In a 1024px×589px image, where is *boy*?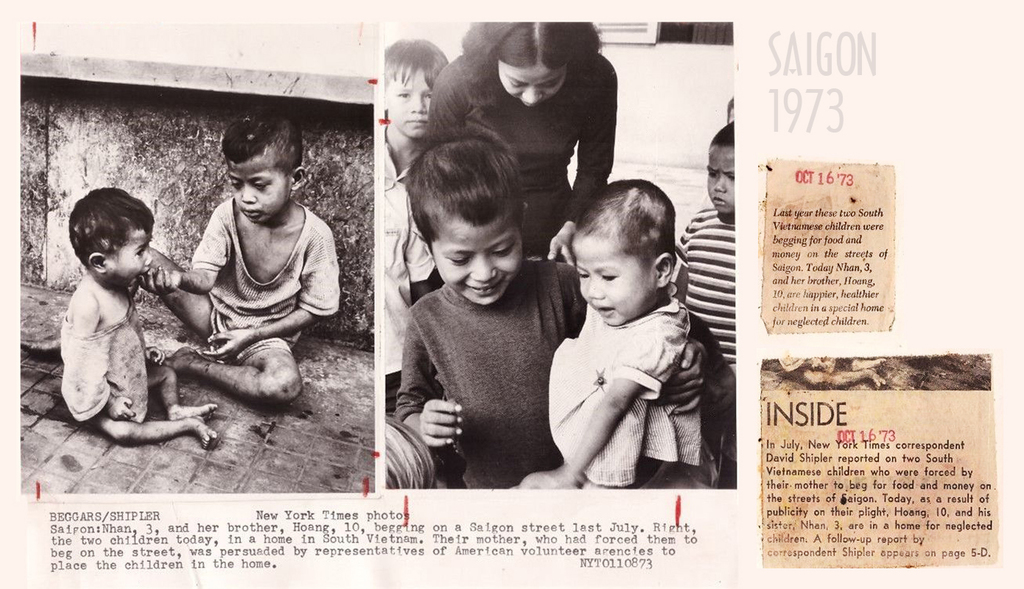
x1=131 y1=103 x2=343 y2=431.
